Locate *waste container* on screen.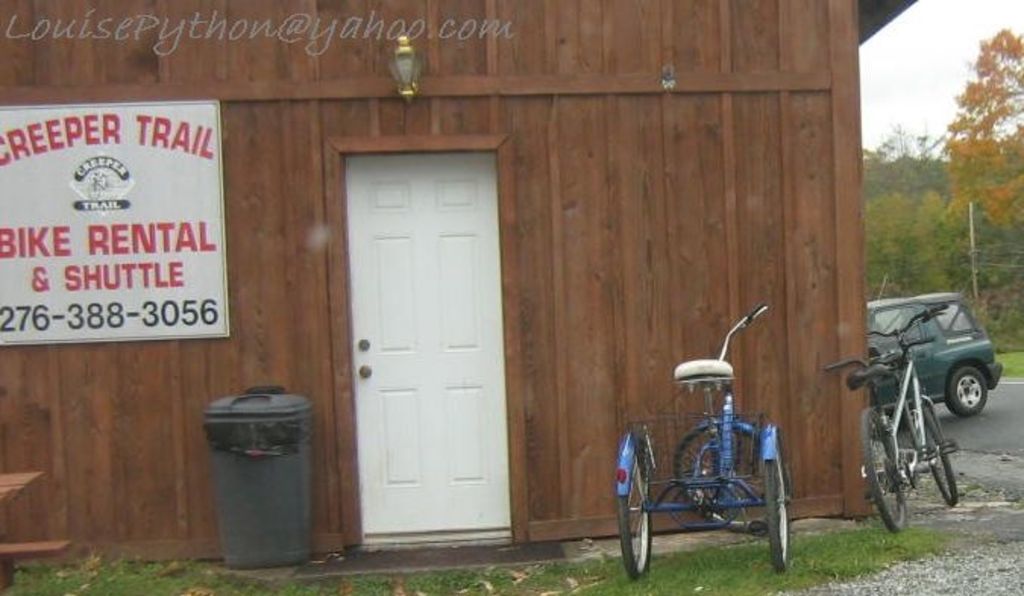
On screen at box(194, 378, 325, 569).
